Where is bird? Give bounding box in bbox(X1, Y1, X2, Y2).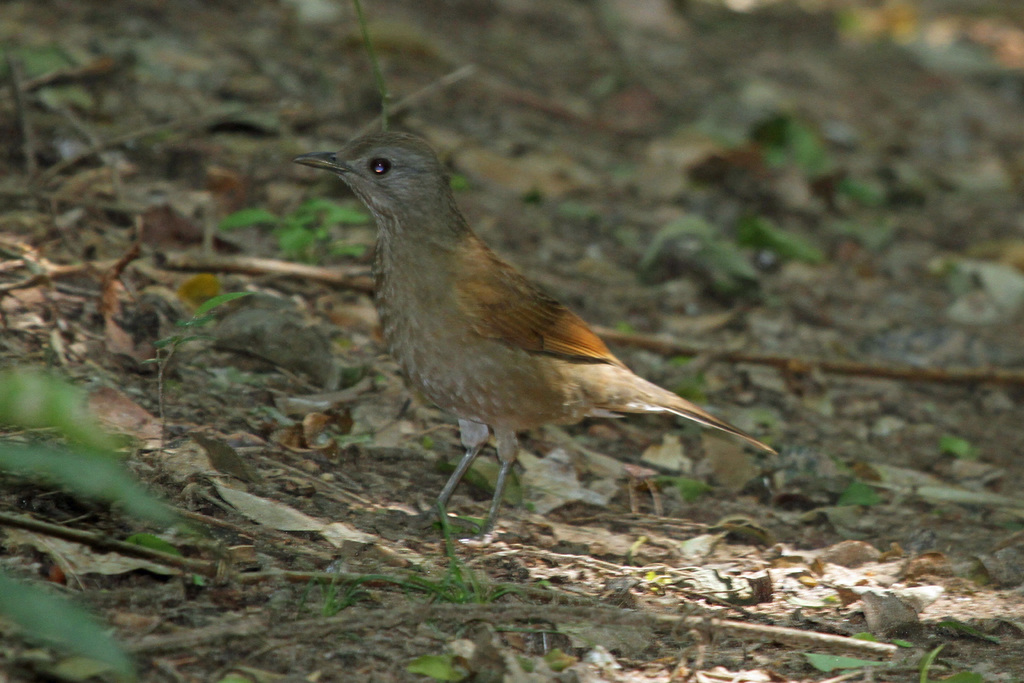
bbox(275, 132, 777, 532).
